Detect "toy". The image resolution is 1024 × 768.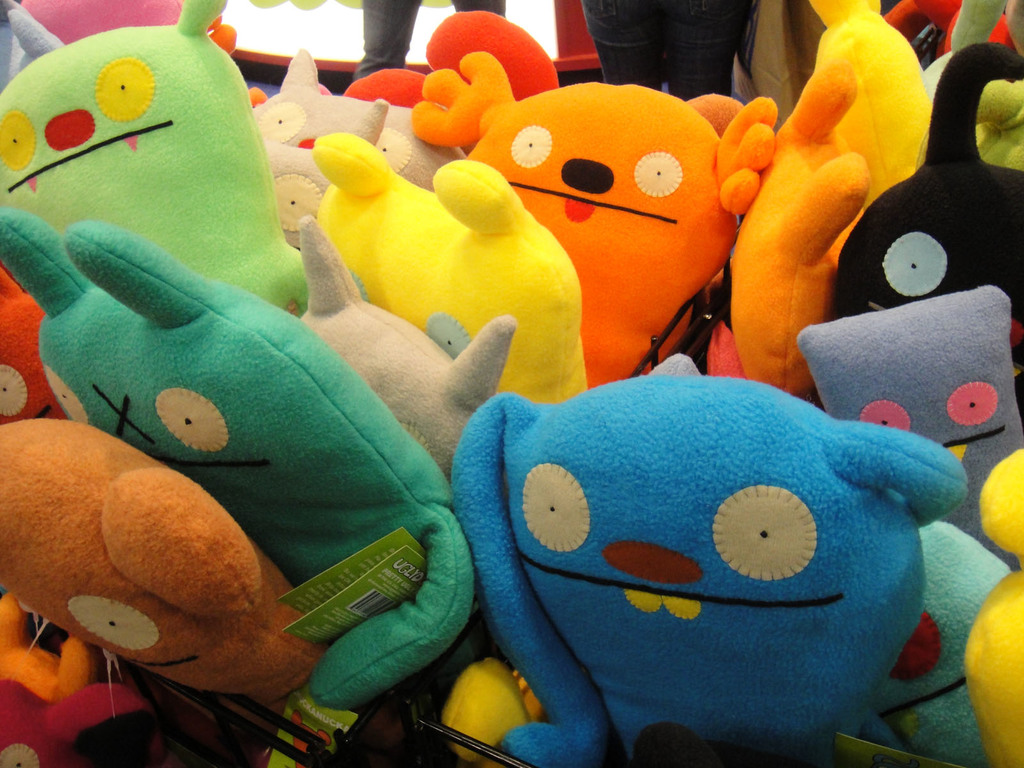
pyautogui.locateOnScreen(966, 436, 1023, 767).
